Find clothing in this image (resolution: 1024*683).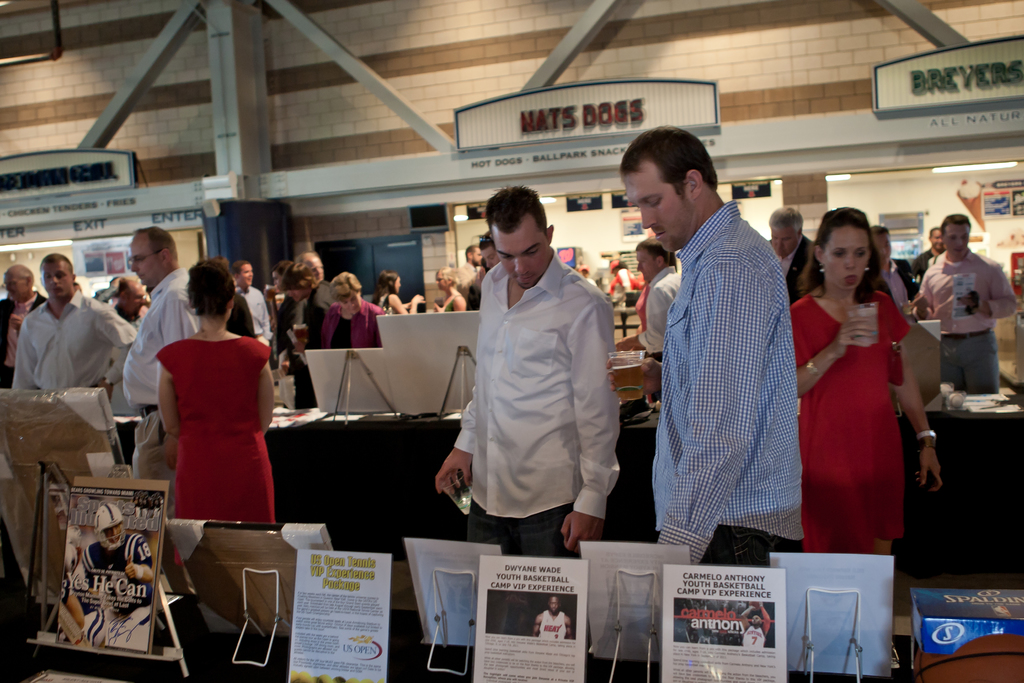
449/257/624/556.
